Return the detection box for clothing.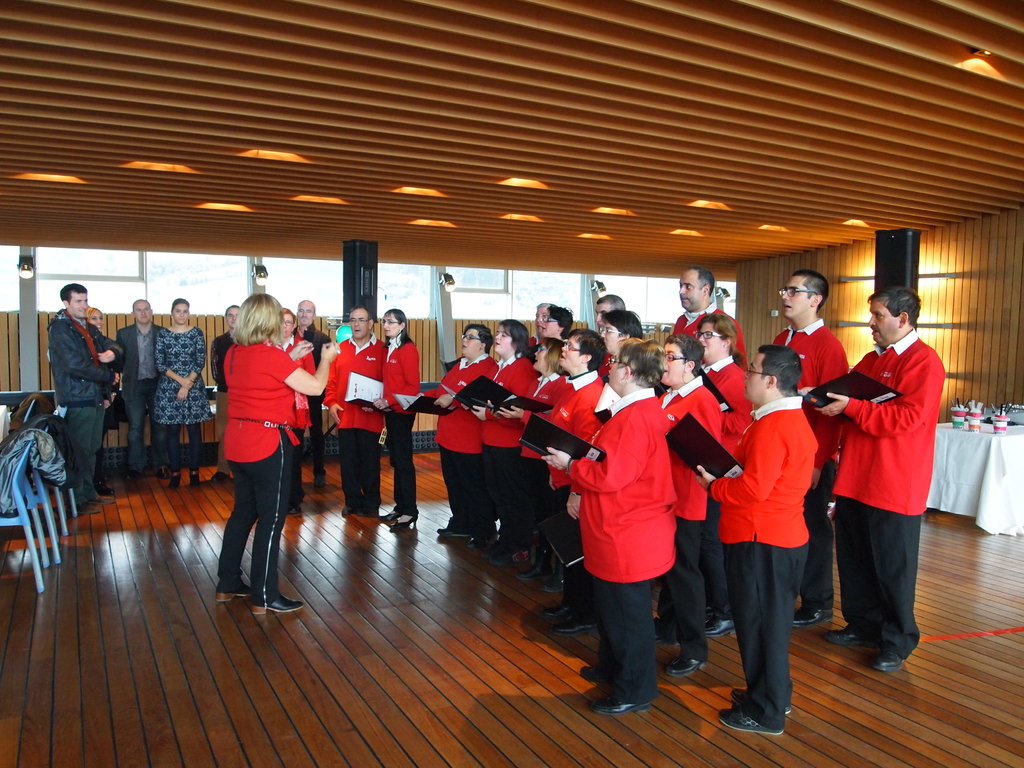
<region>119, 381, 152, 458</region>.
